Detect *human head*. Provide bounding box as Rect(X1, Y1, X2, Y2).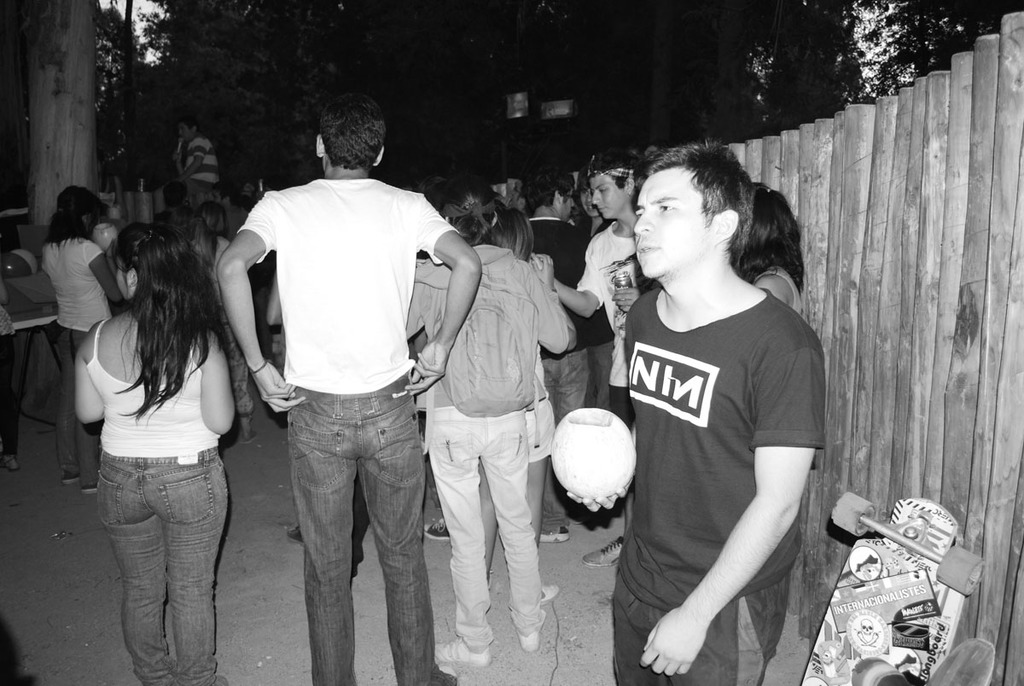
Rect(120, 221, 179, 298).
